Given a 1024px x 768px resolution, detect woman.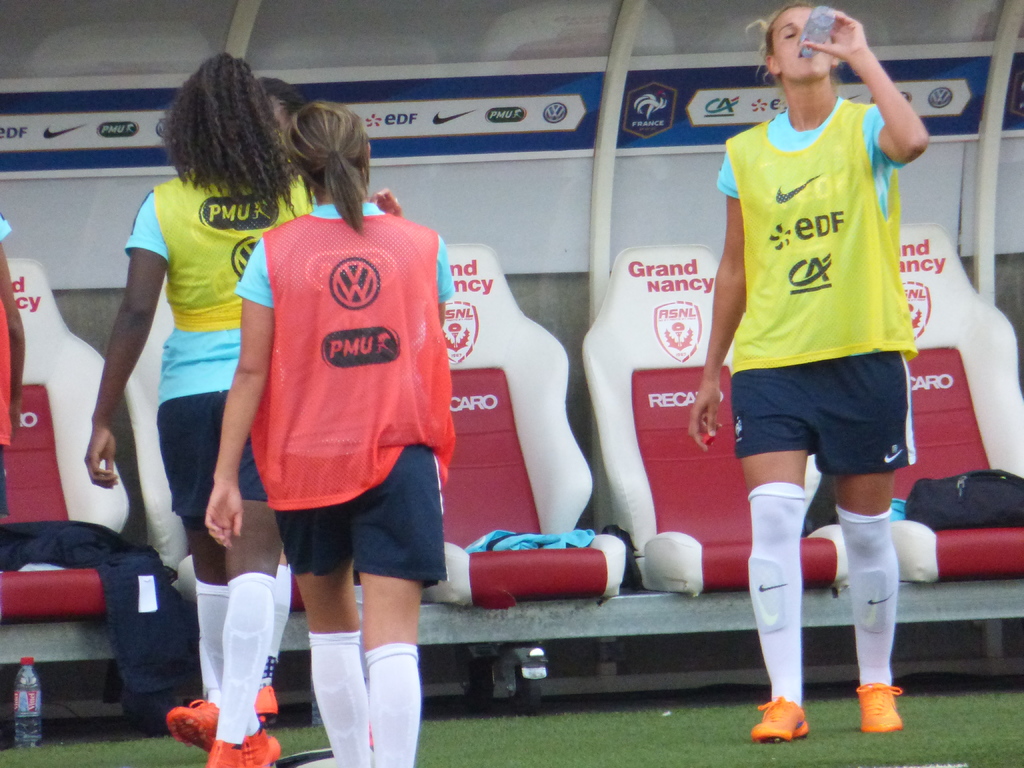
Rect(208, 104, 454, 767).
